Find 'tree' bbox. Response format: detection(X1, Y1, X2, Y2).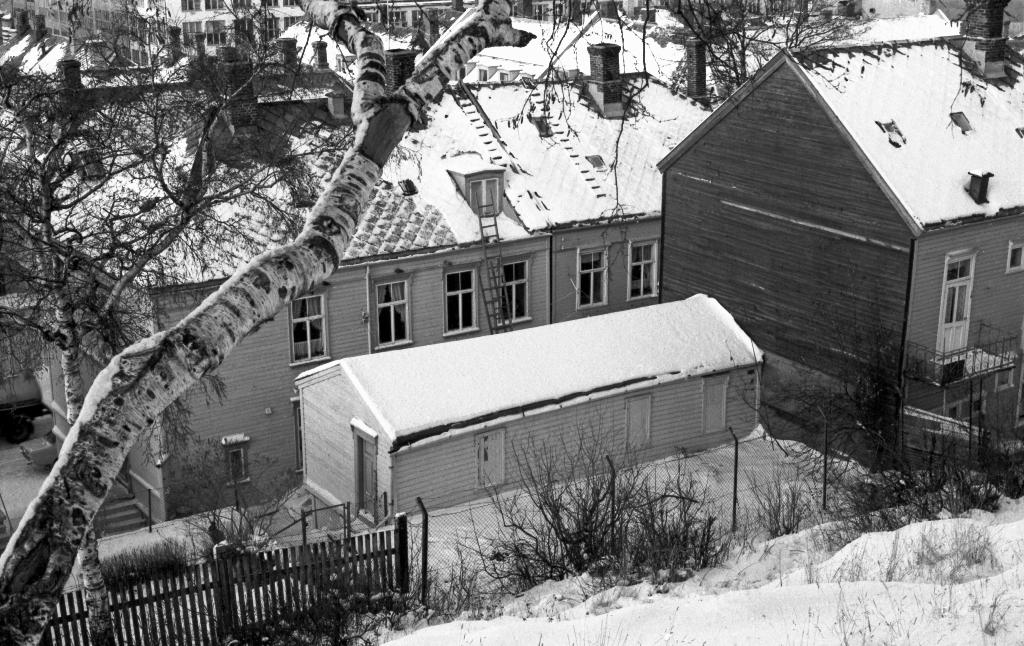
detection(450, 419, 702, 579).
